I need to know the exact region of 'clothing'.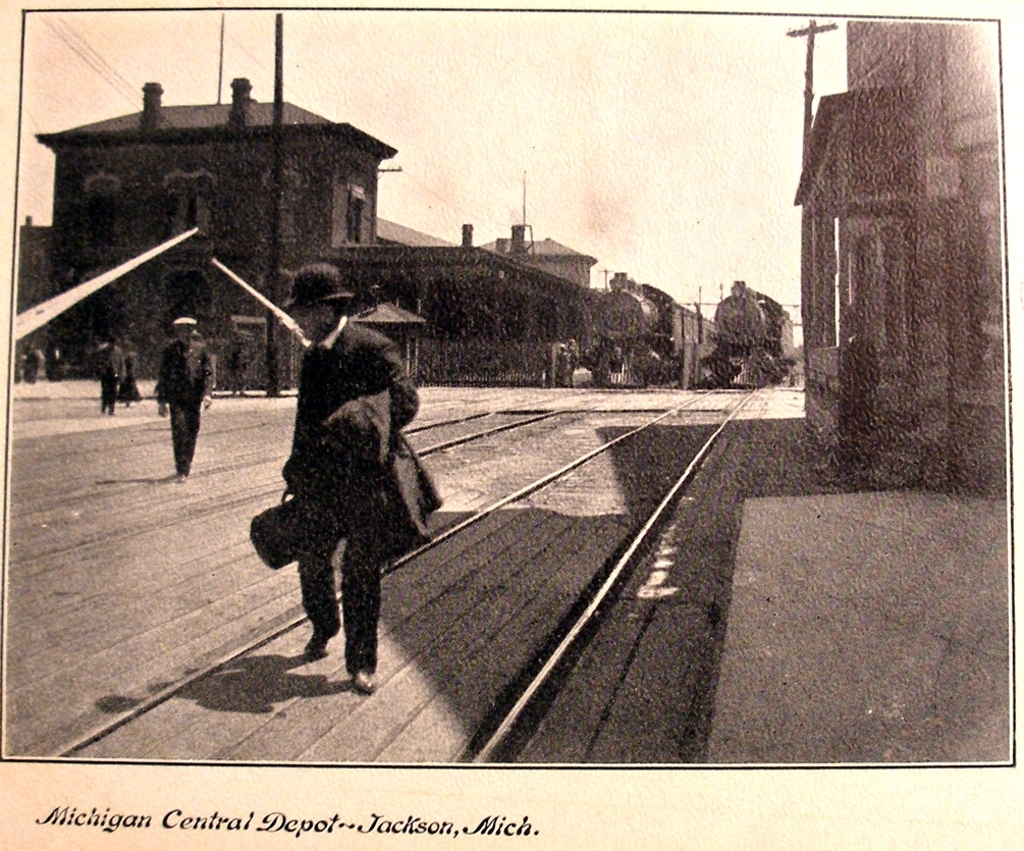
Region: x1=158 y1=335 x2=217 y2=474.
